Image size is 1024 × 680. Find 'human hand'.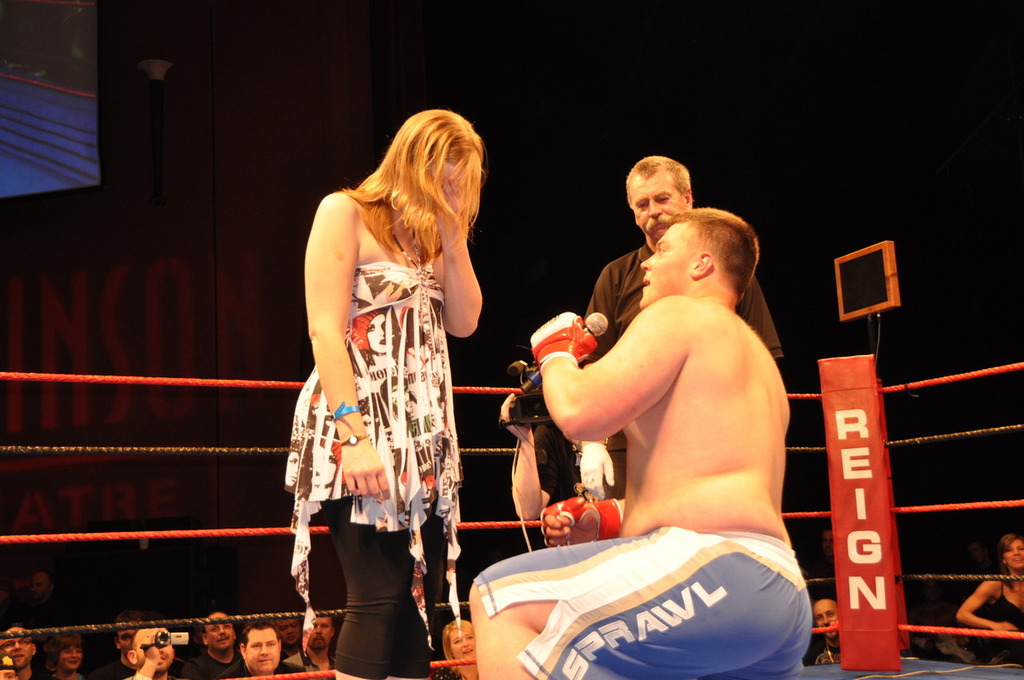
bbox=[497, 390, 530, 443].
